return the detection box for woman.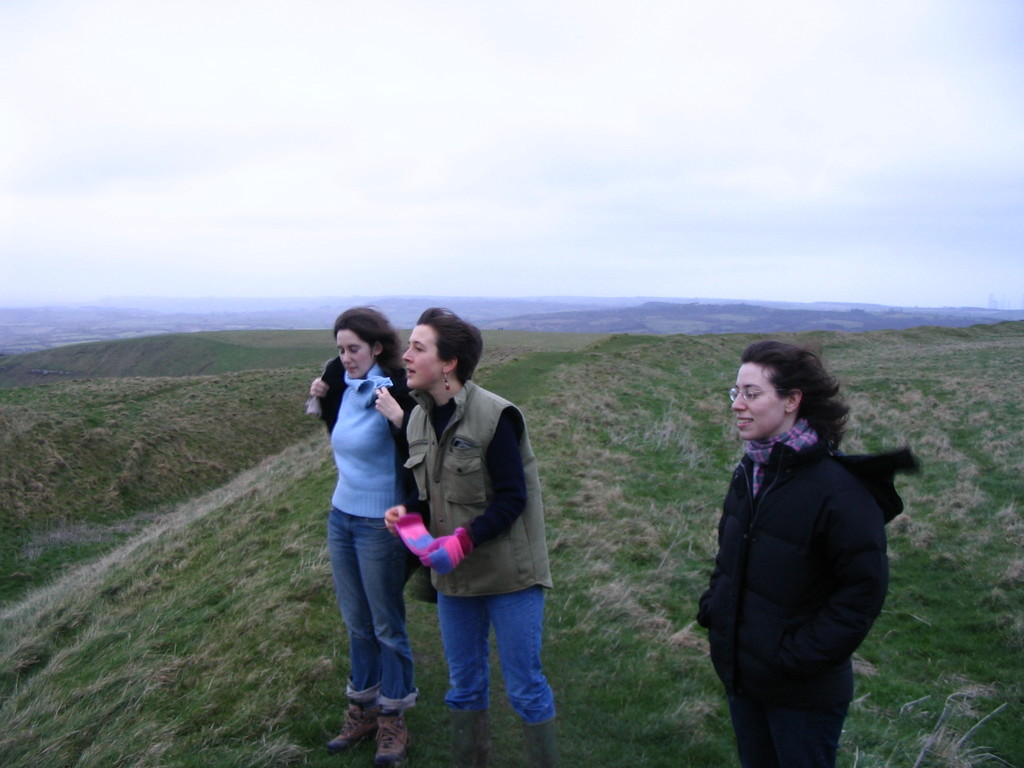
[681,322,902,760].
